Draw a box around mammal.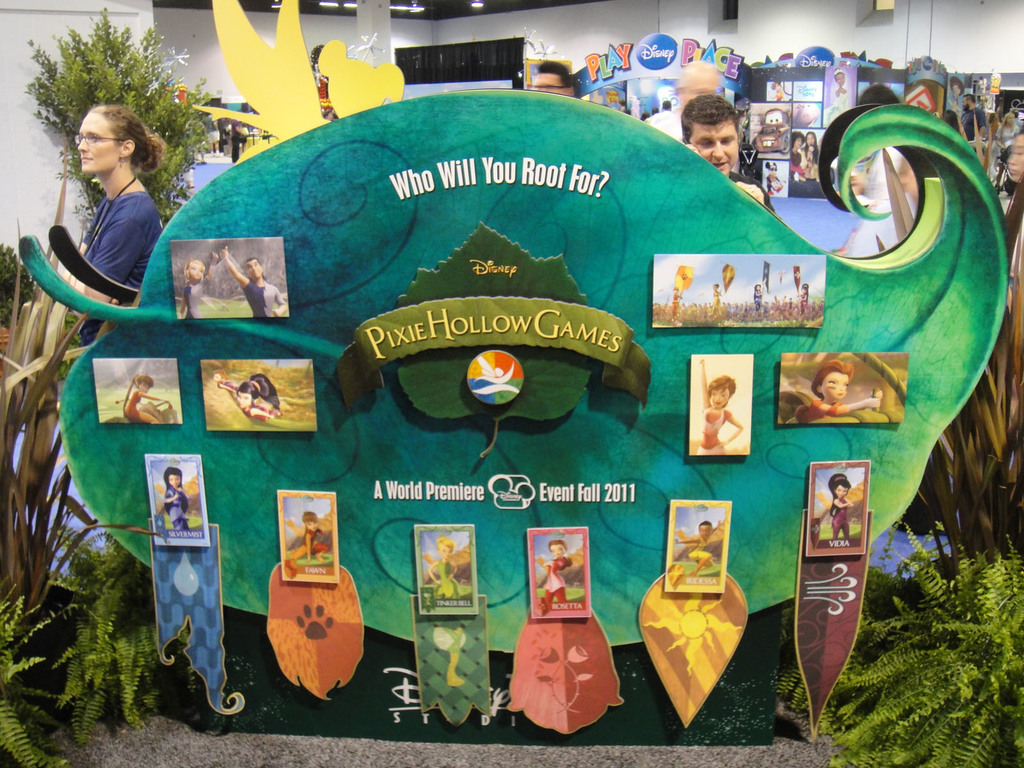
163 467 190 529.
